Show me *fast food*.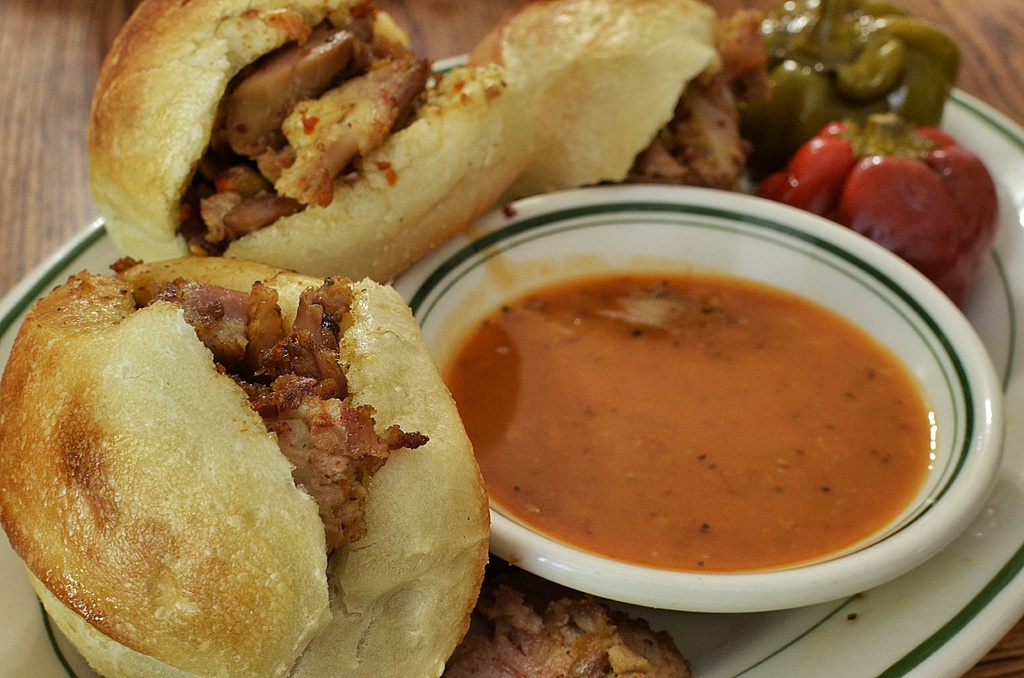
*fast food* is here: BBox(85, 0, 538, 287).
